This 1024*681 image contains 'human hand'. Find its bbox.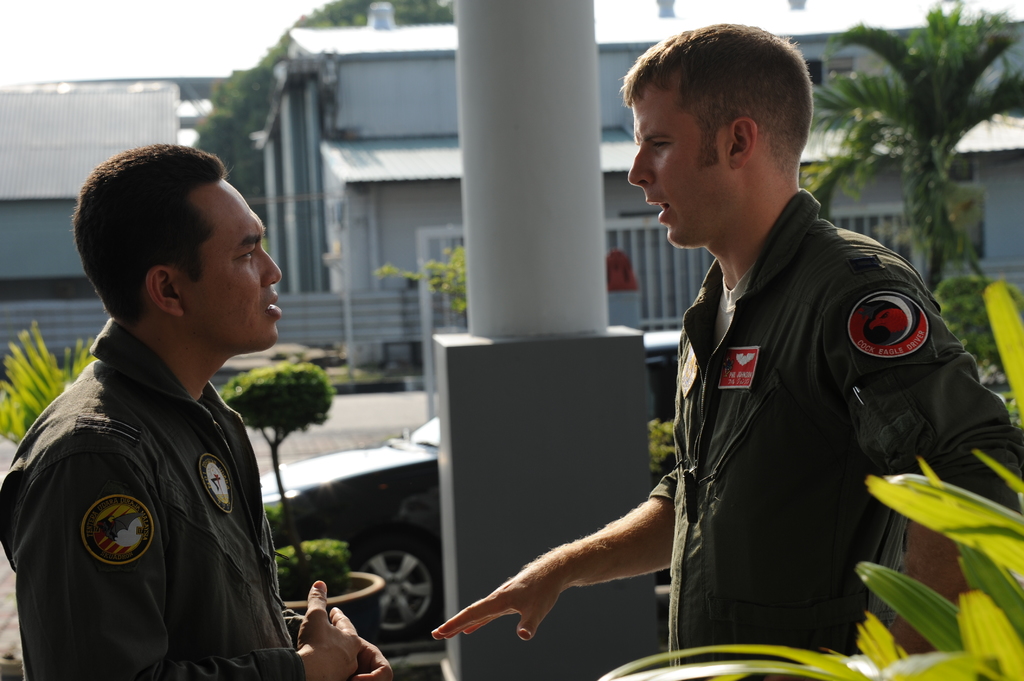
<region>355, 634, 394, 680</region>.
